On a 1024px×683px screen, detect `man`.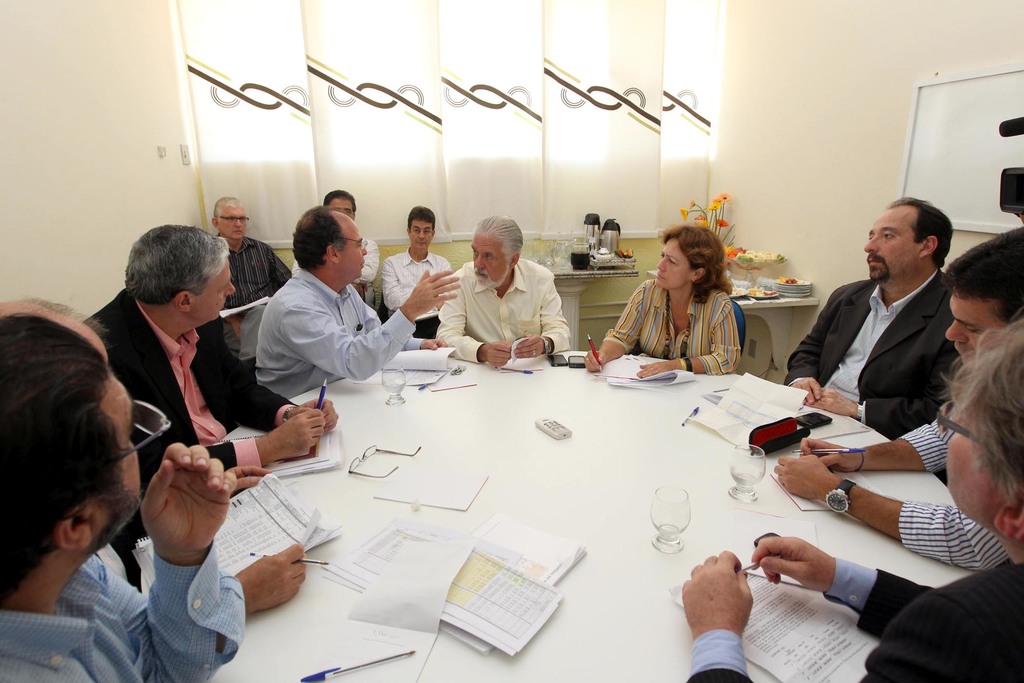
212 195 298 378.
